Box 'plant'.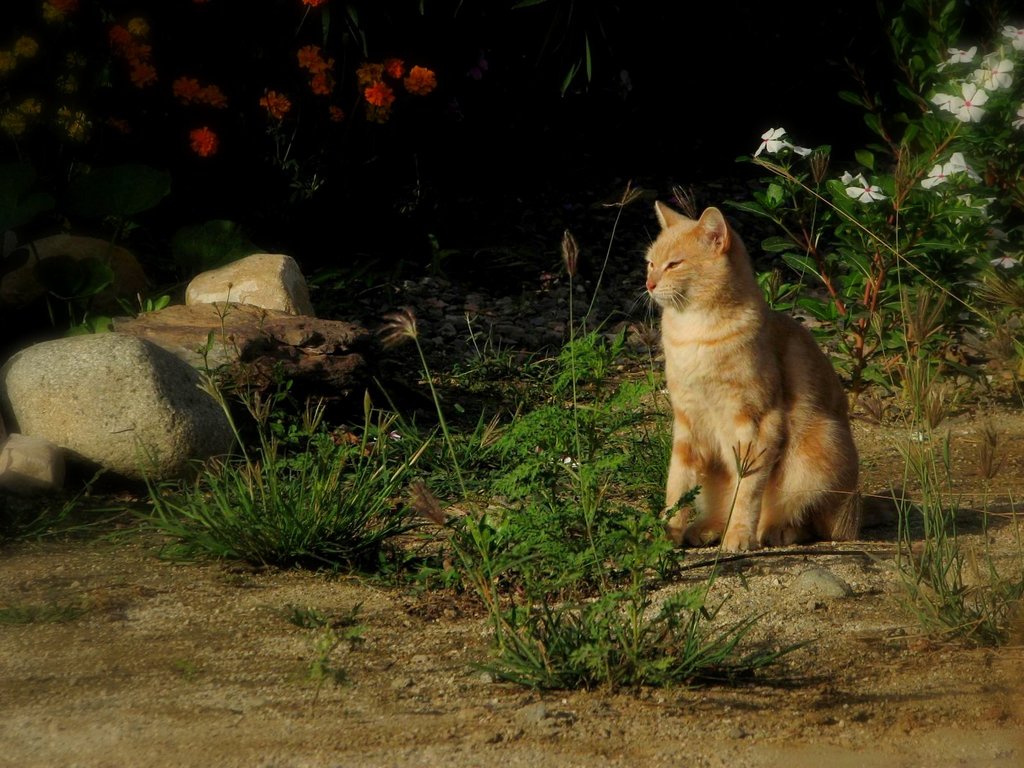
[444, 328, 816, 692].
